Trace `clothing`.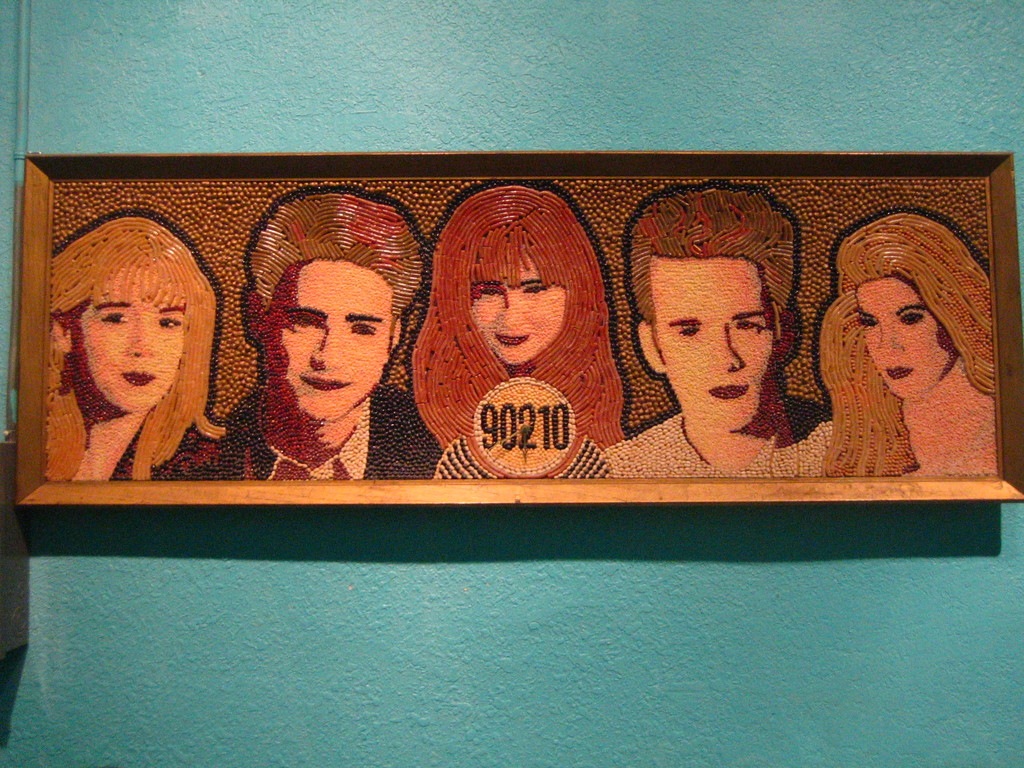
Traced to bbox=[151, 380, 444, 475].
